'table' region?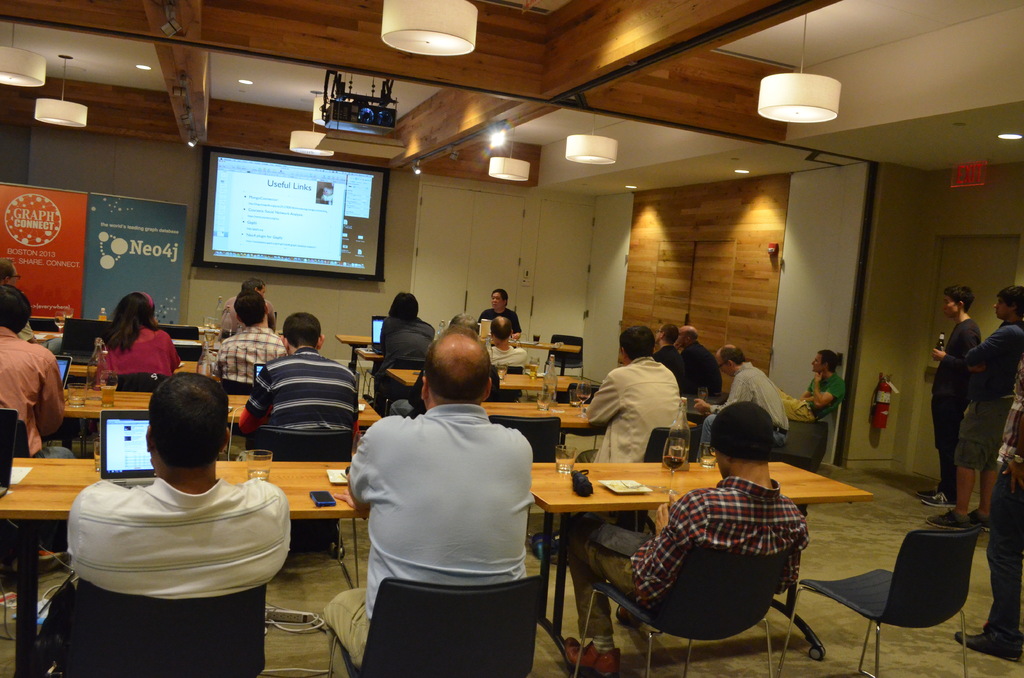
[60, 359, 225, 376]
